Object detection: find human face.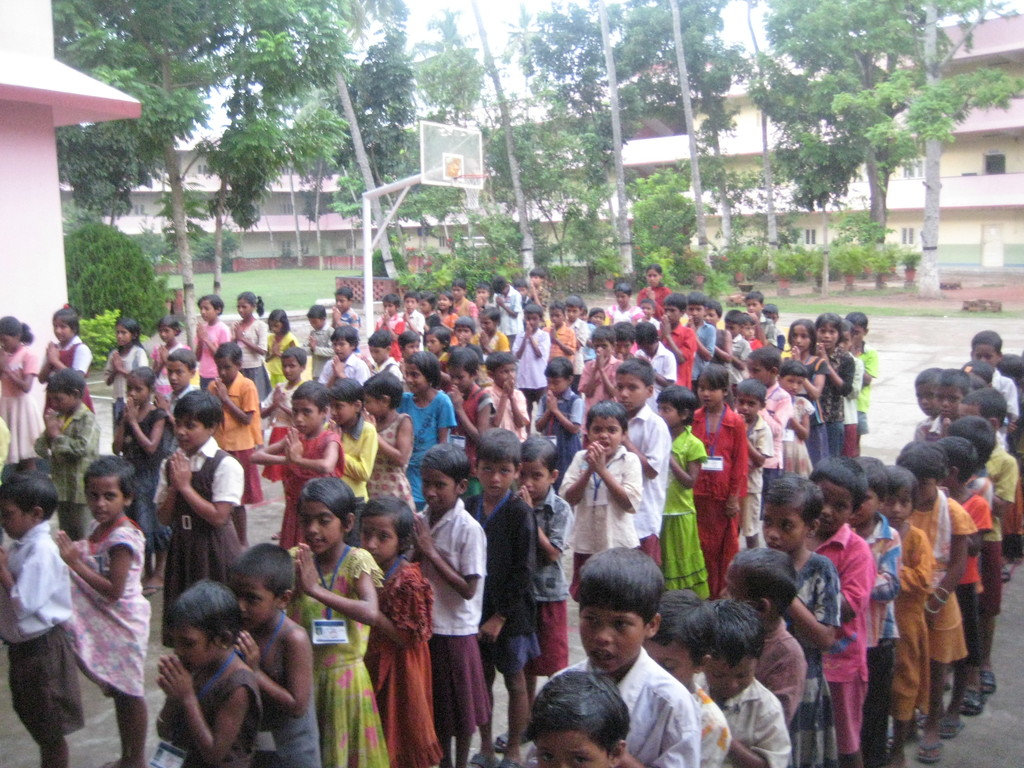
[left=307, top=316, right=325, bottom=333].
